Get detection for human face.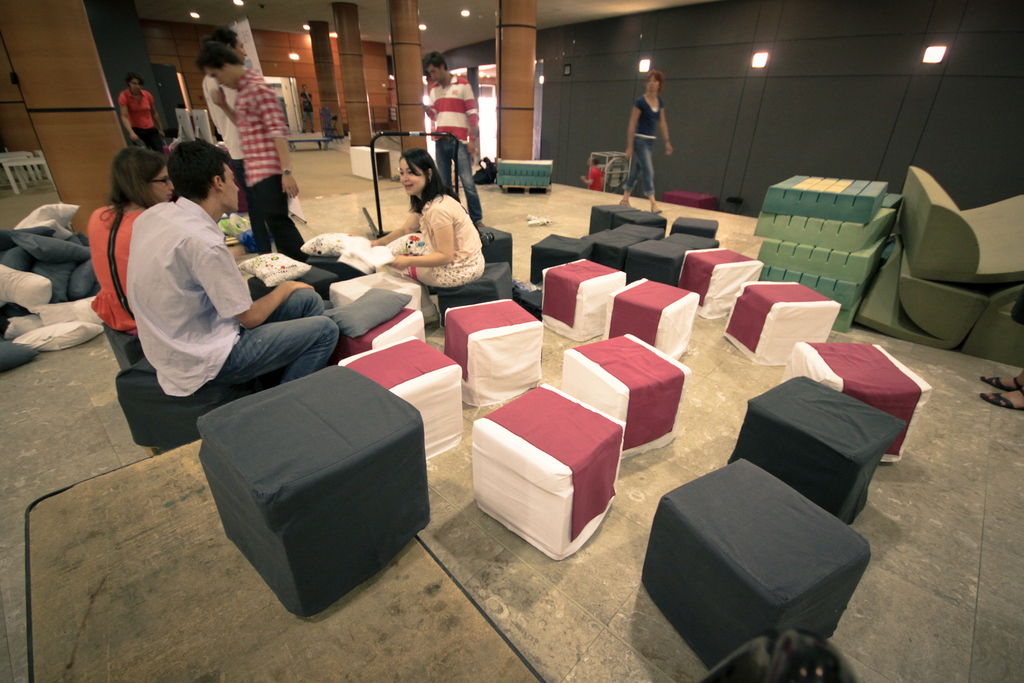
Detection: (236, 35, 249, 62).
